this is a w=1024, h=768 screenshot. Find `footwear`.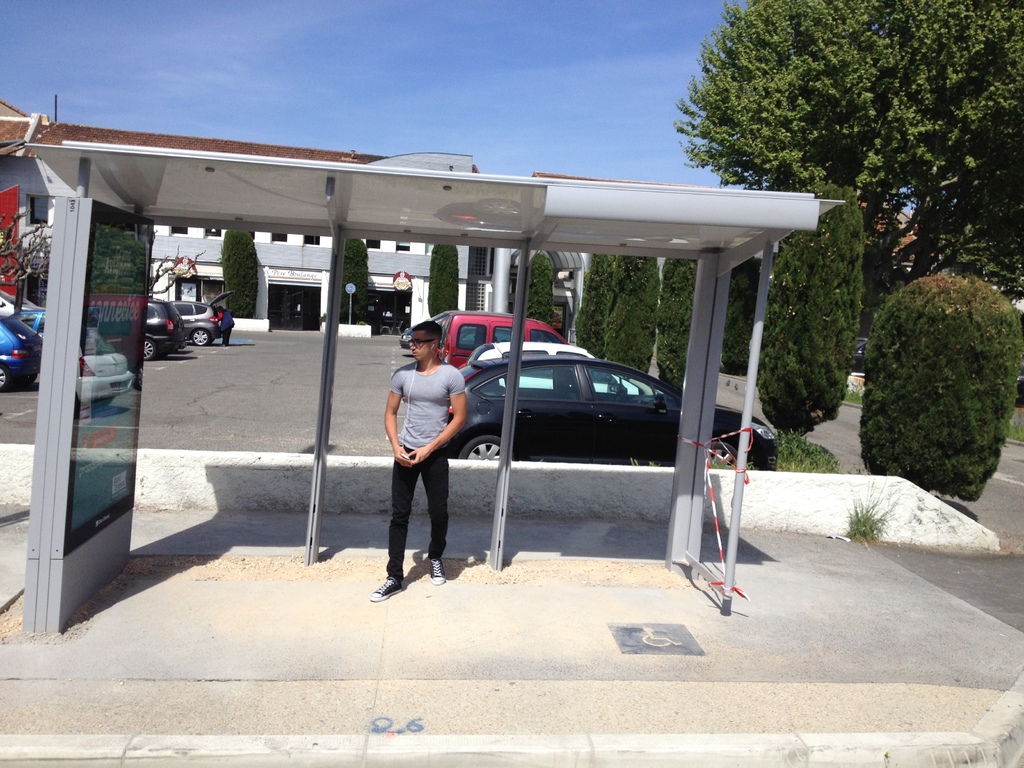
Bounding box: crop(372, 532, 445, 605).
